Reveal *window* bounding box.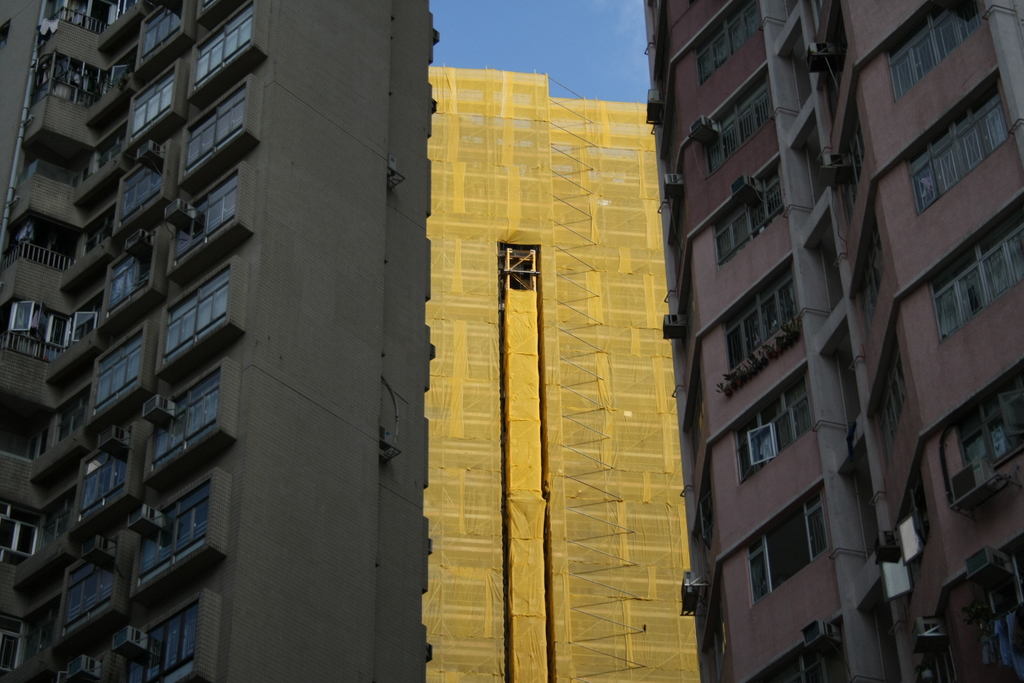
Revealed: (973, 544, 1023, 677).
